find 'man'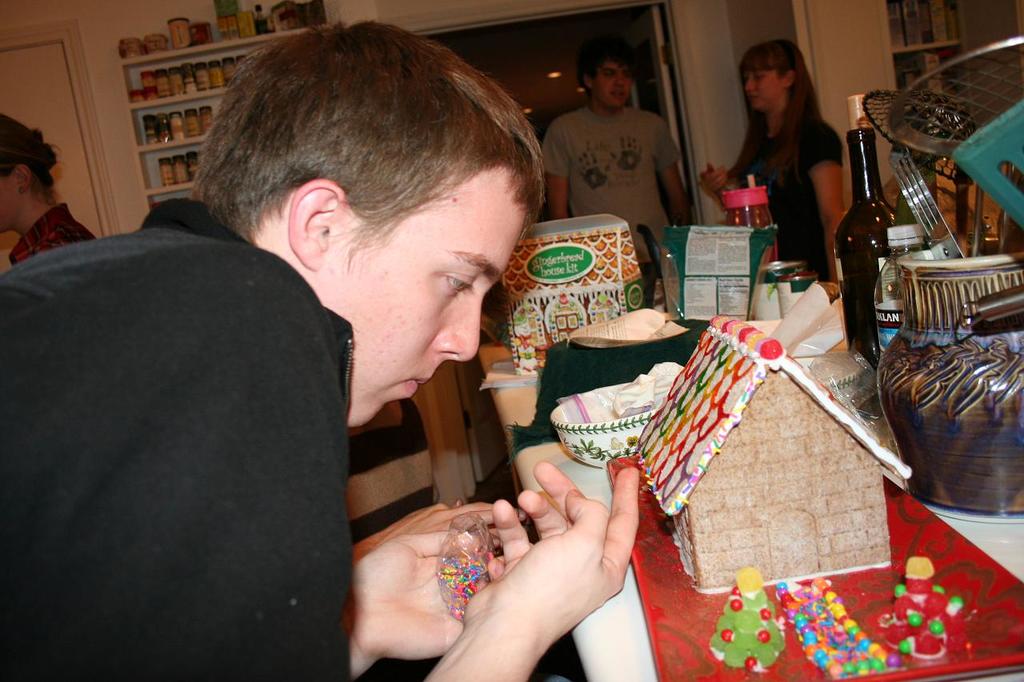
34:29:622:659
